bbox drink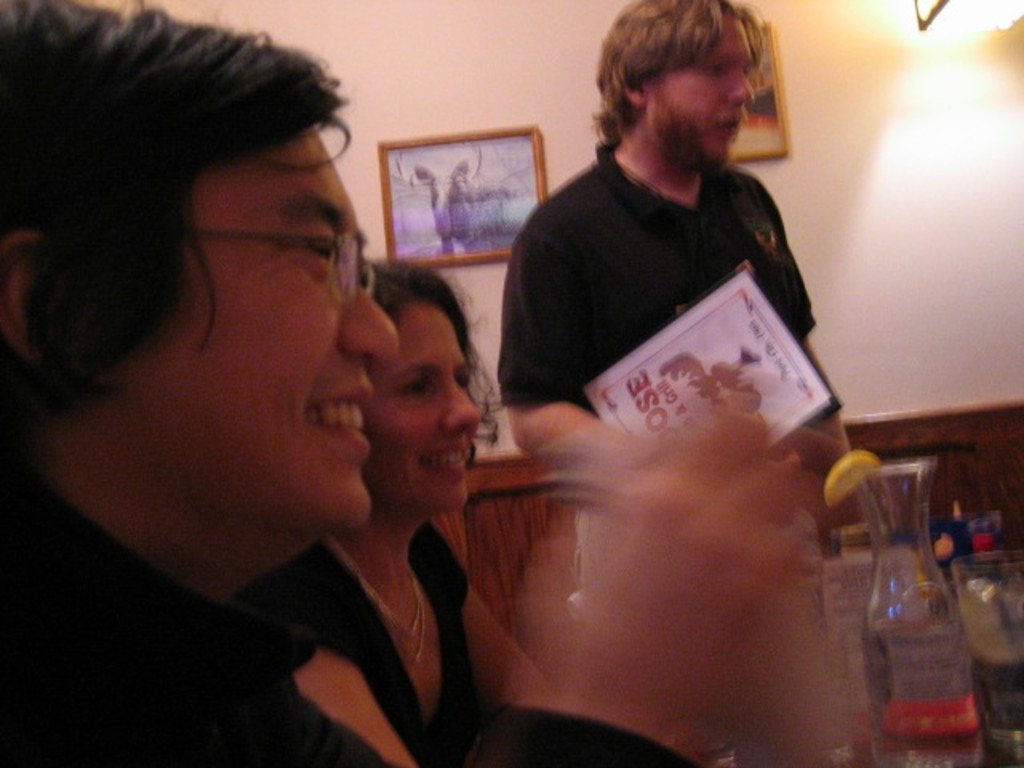
rect(973, 661, 1022, 757)
